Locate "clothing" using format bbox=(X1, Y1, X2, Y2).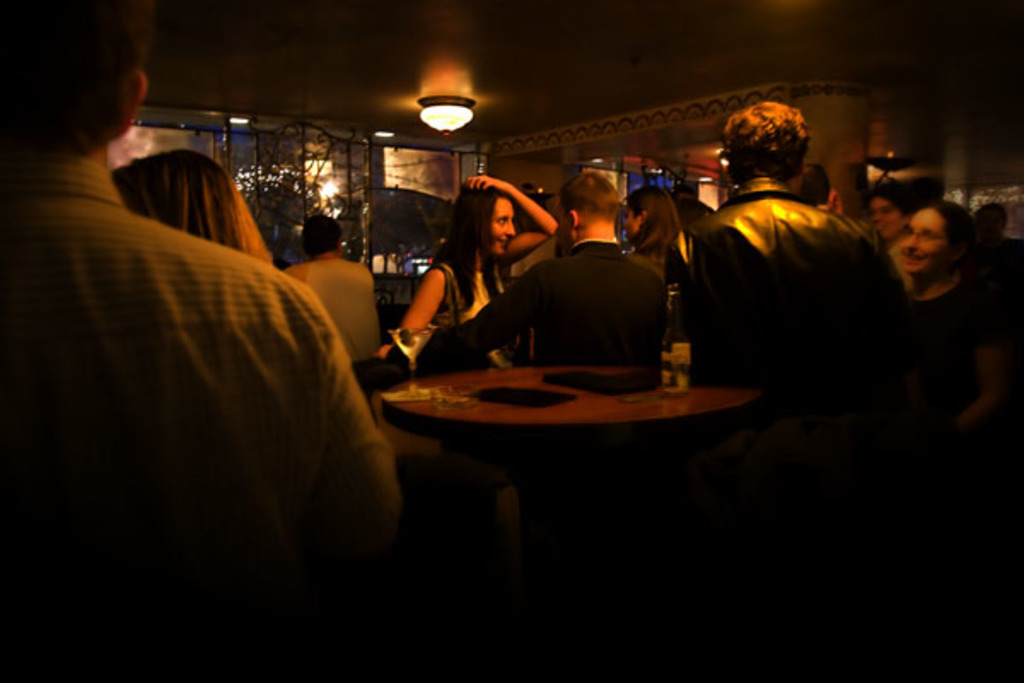
bbox=(297, 246, 375, 369).
